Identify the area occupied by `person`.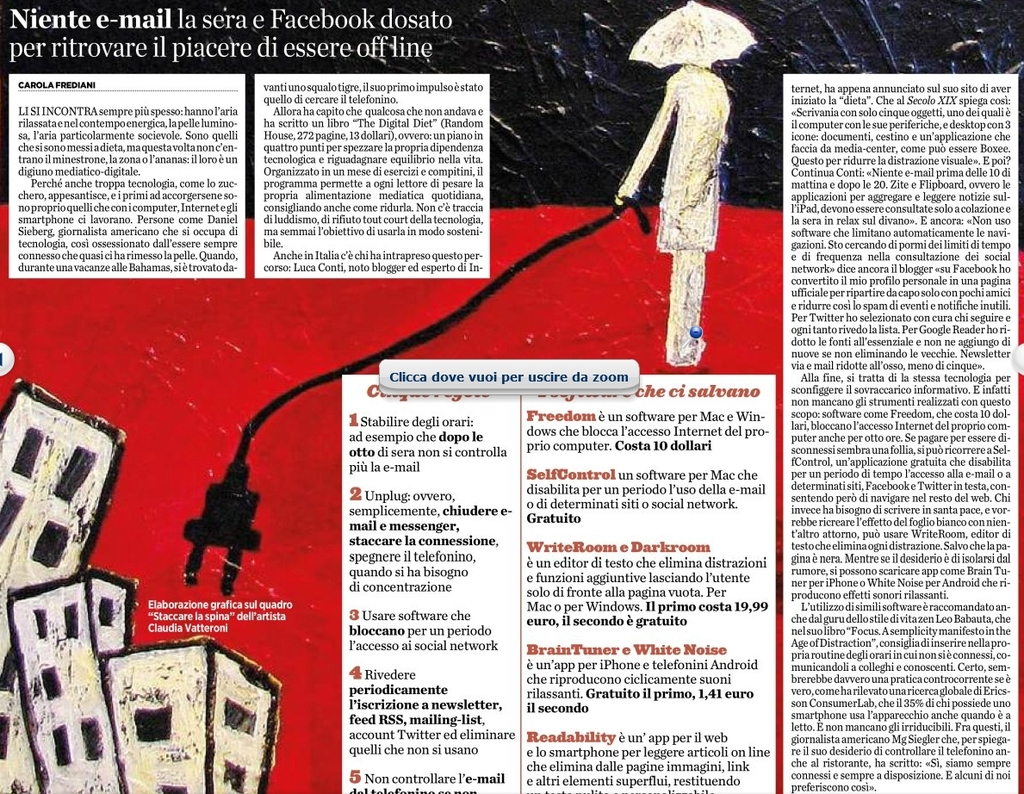
Area: 633 10 747 370.
